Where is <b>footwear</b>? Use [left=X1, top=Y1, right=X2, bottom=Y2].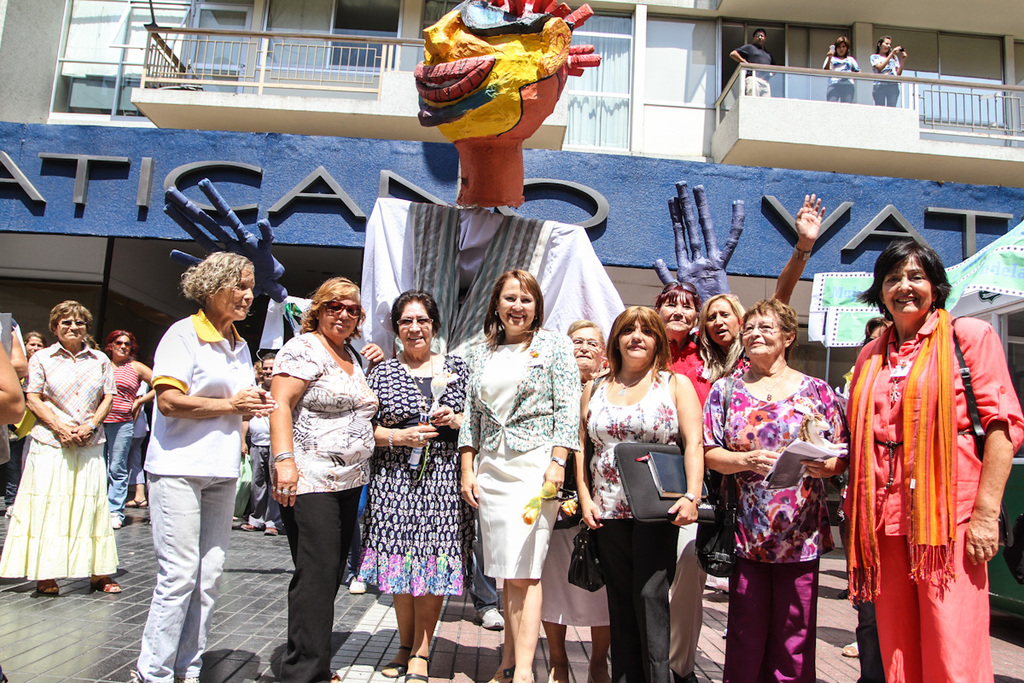
[left=34, top=578, right=59, bottom=600].
